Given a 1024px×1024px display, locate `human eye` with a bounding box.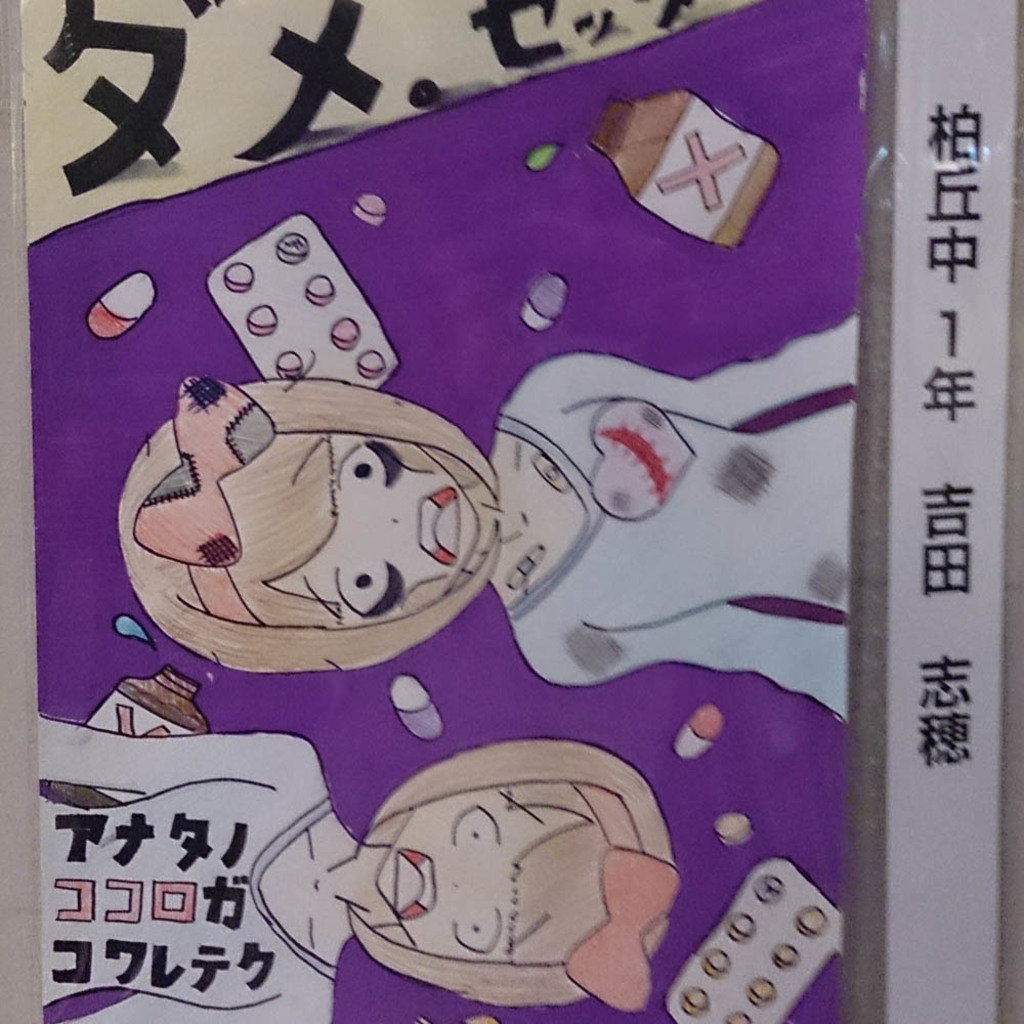
Located: [336,558,406,625].
